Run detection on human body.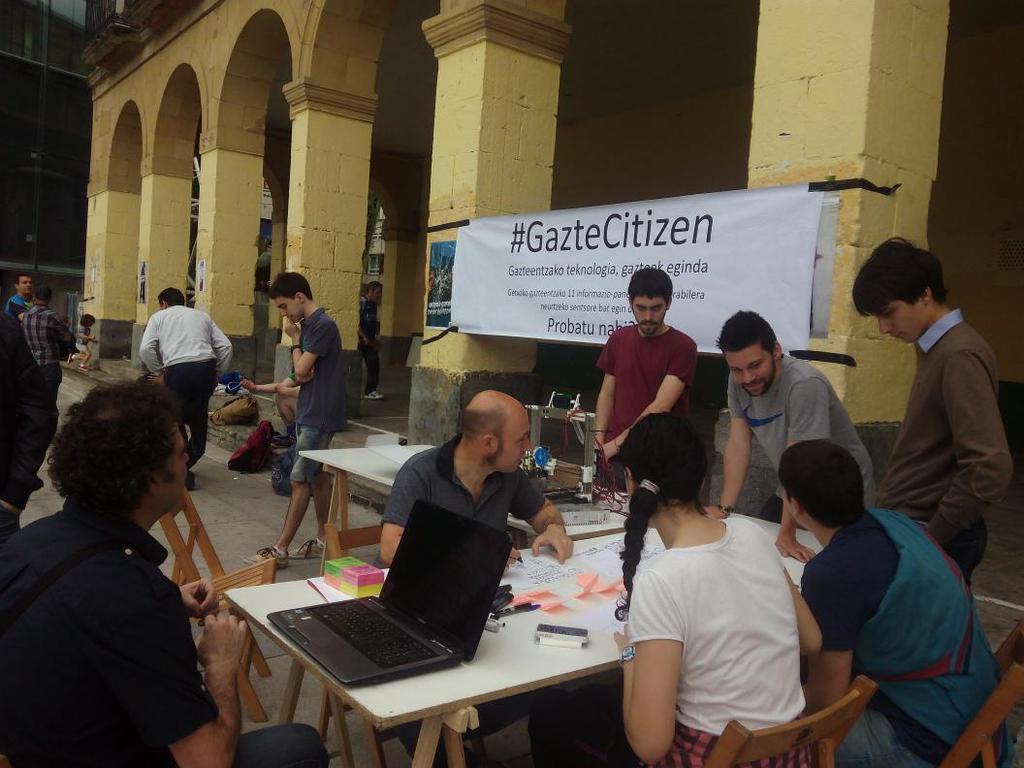
Result: [872, 325, 1023, 578].
